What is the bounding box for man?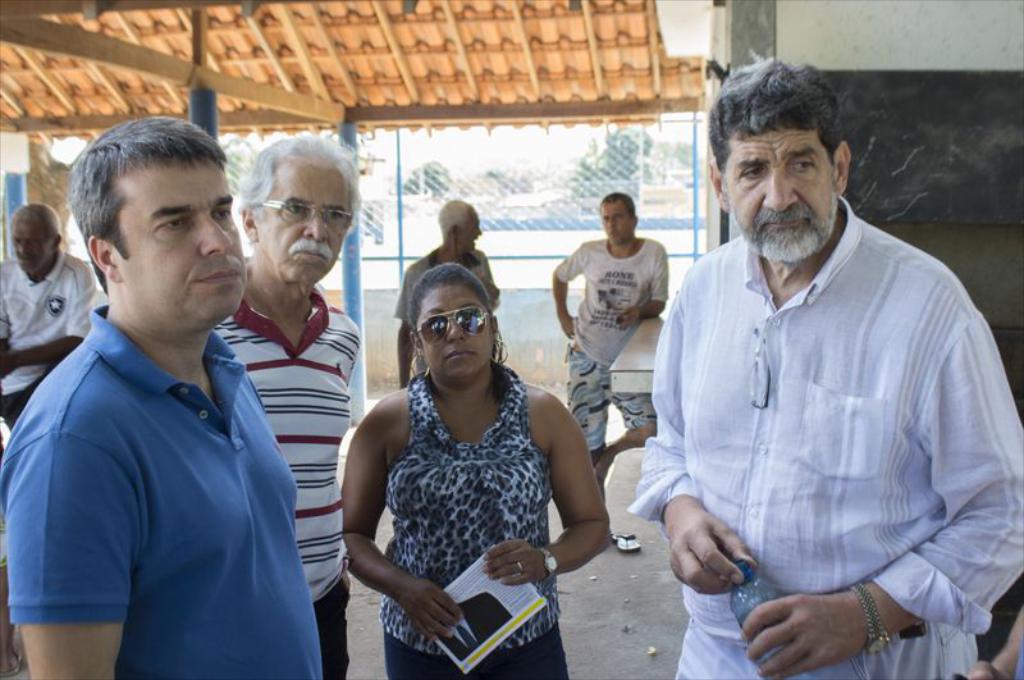
[left=544, top=192, right=672, bottom=543].
